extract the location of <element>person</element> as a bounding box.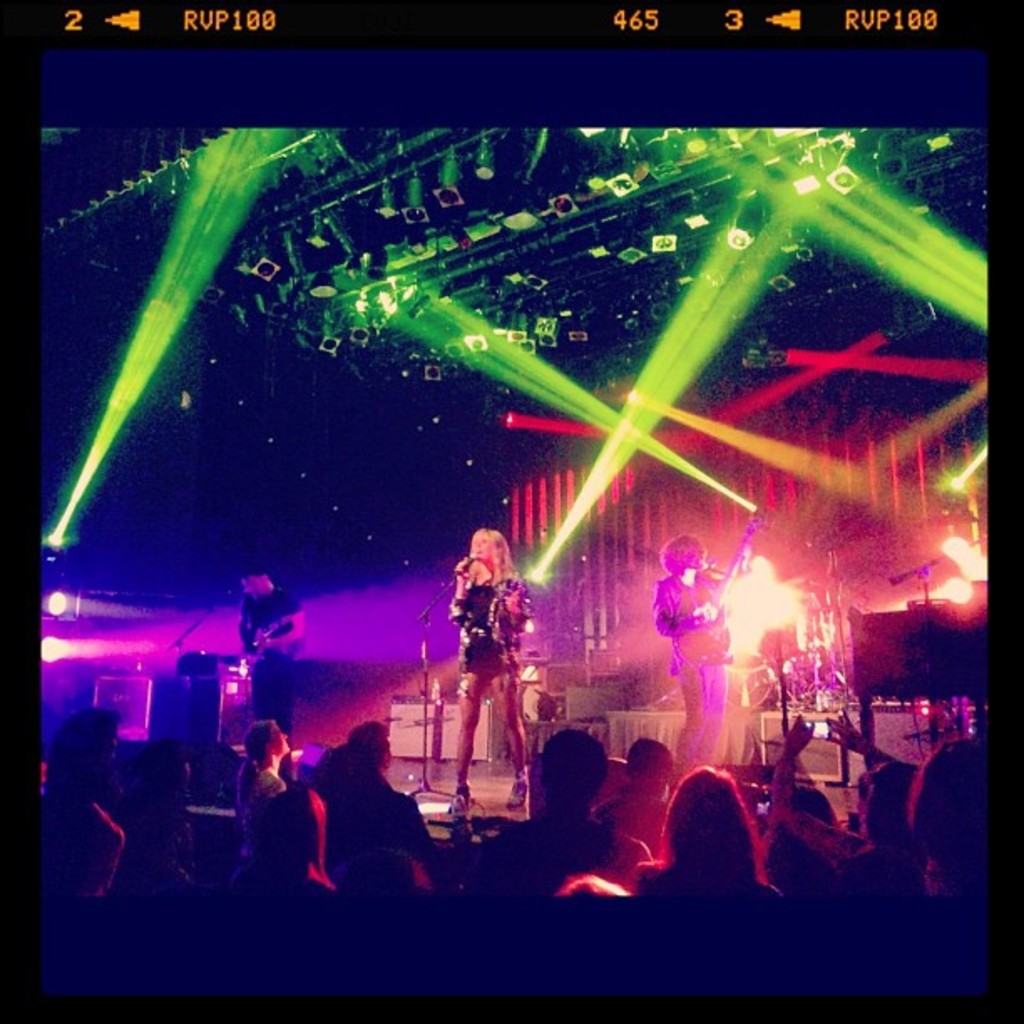
x1=445, y1=517, x2=542, y2=823.
